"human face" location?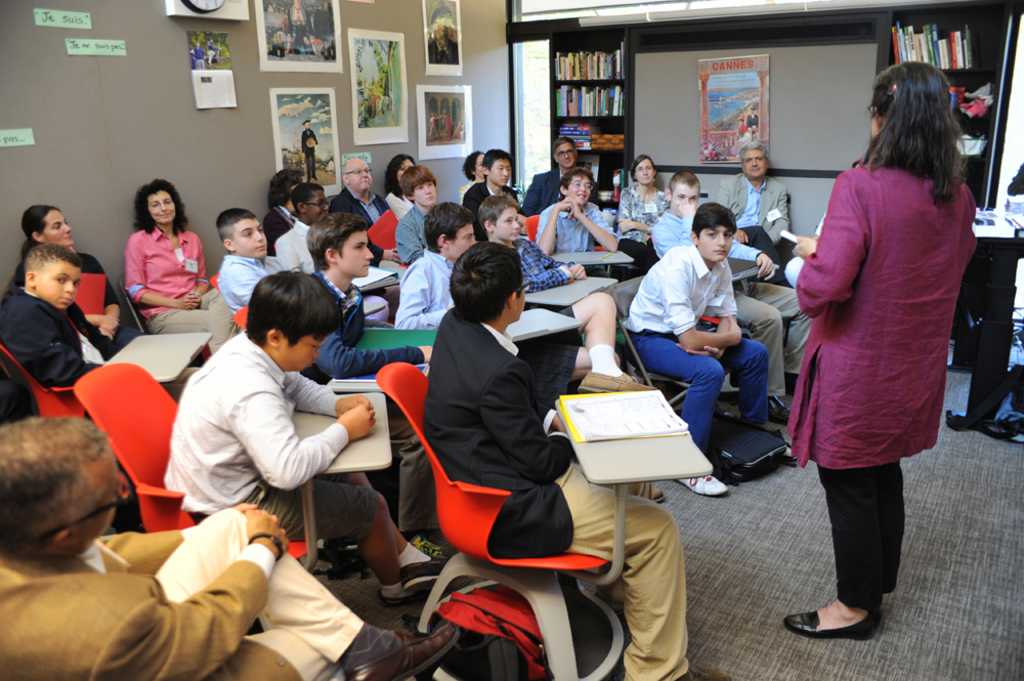
<bbox>698, 219, 732, 255</bbox>
